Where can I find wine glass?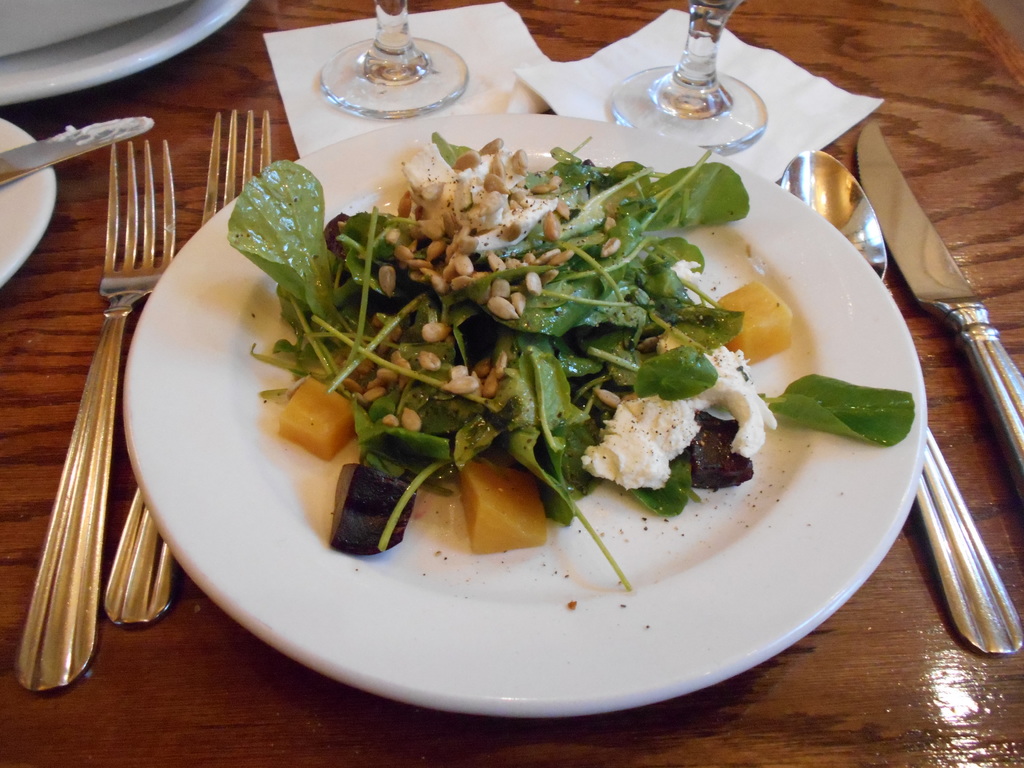
You can find it at 613/0/765/147.
